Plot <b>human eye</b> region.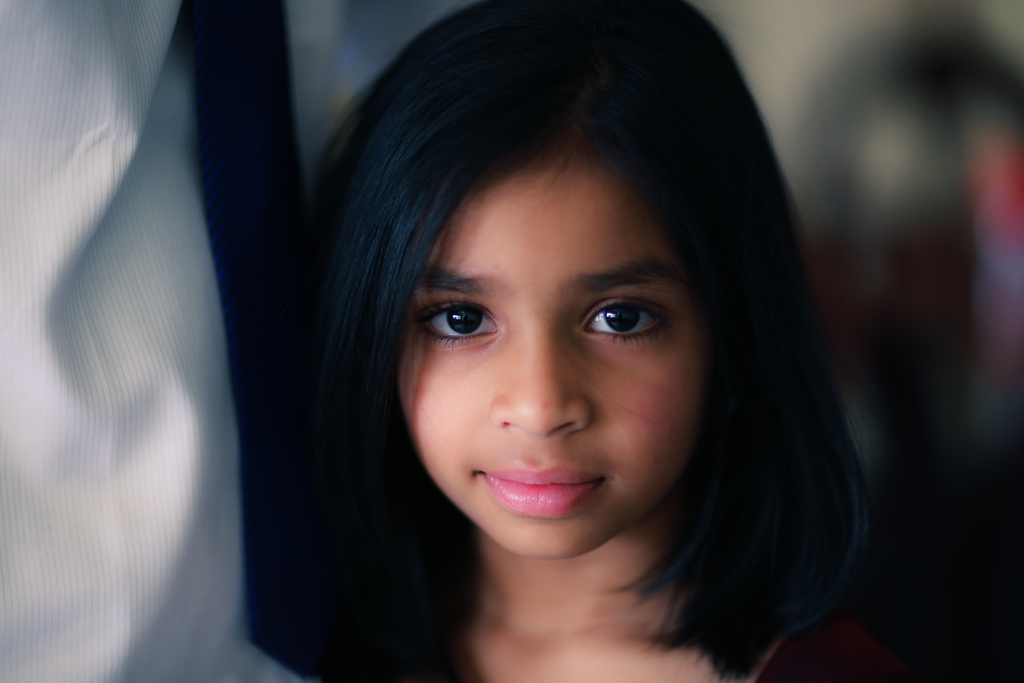
Plotted at 408 291 500 352.
